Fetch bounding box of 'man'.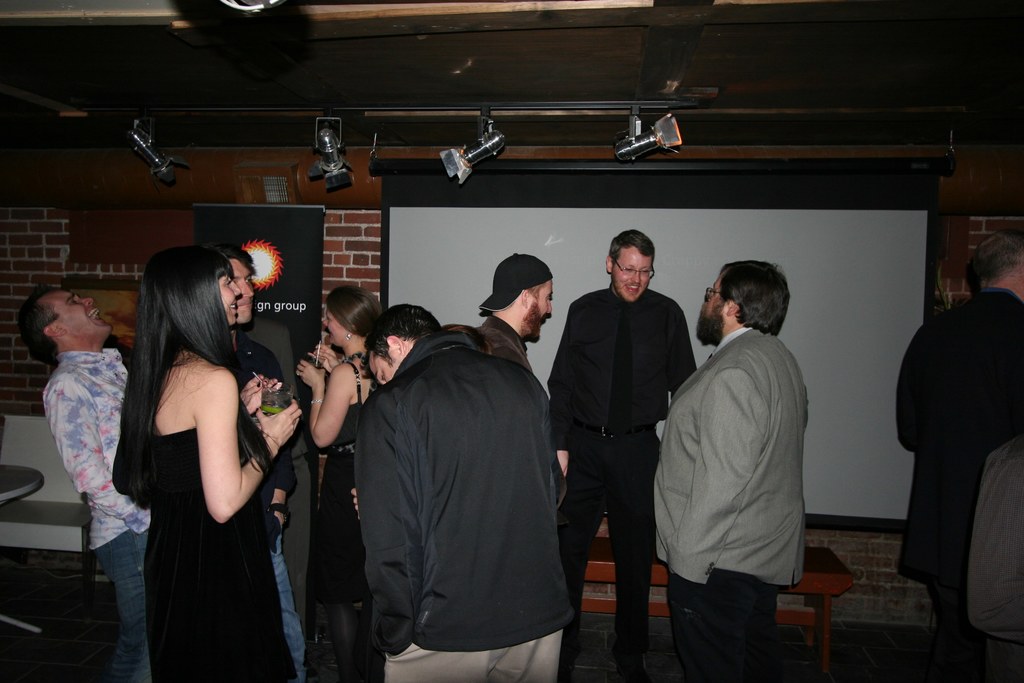
Bbox: BBox(15, 286, 148, 682).
